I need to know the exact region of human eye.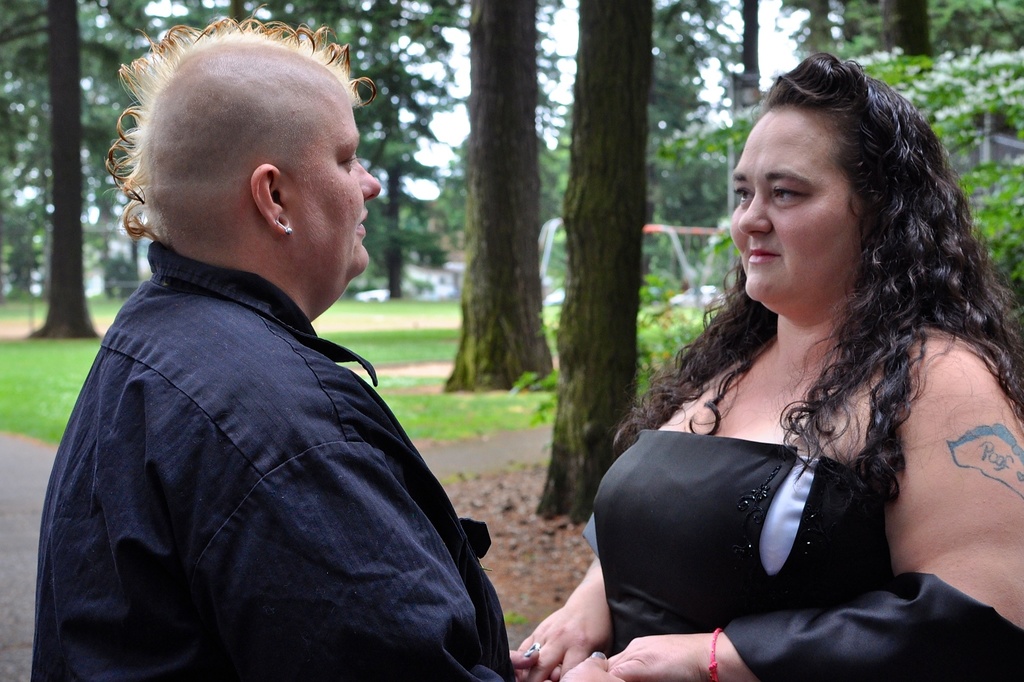
Region: {"x1": 772, "y1": 187, "x2": 803, "y2": 208}.
